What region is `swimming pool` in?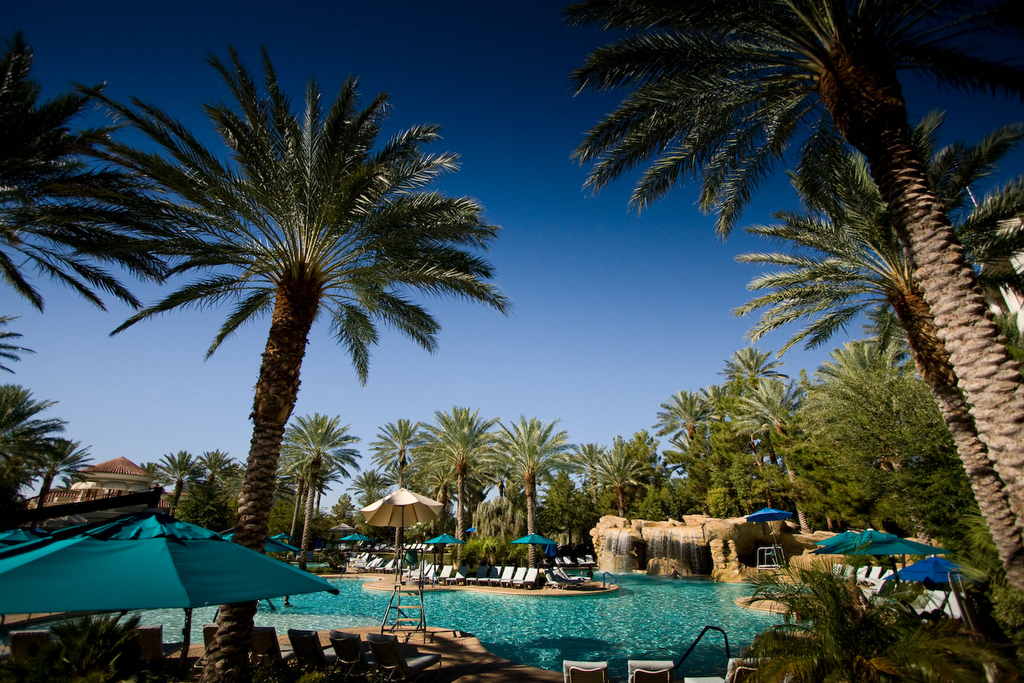
10/568/810/677.
